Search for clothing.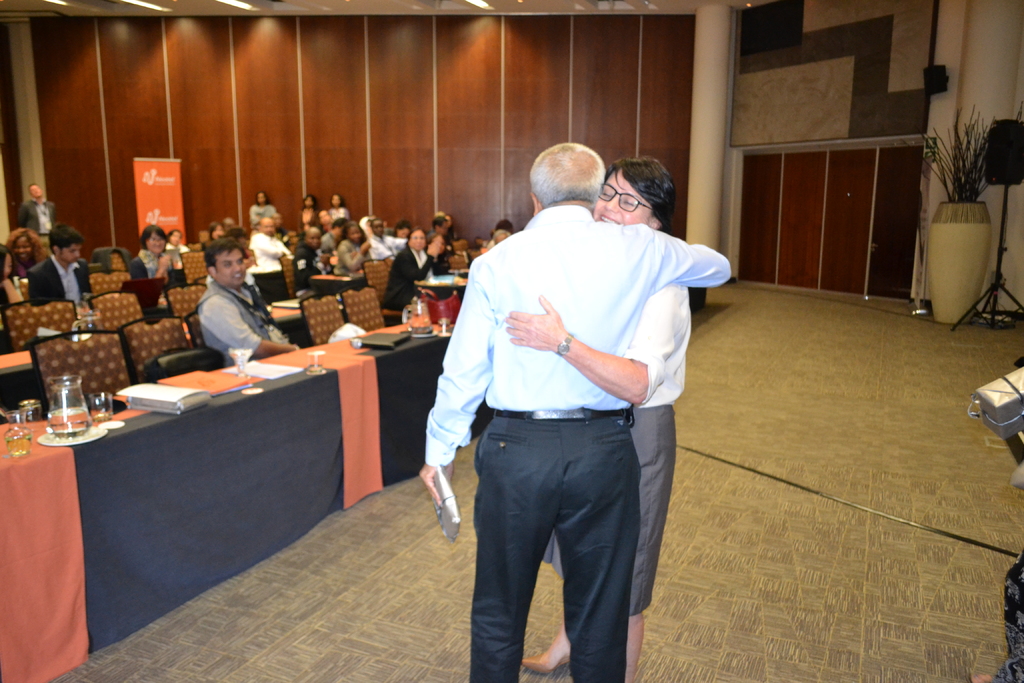
Found at <region>176, 256, 268, 360</region>.
